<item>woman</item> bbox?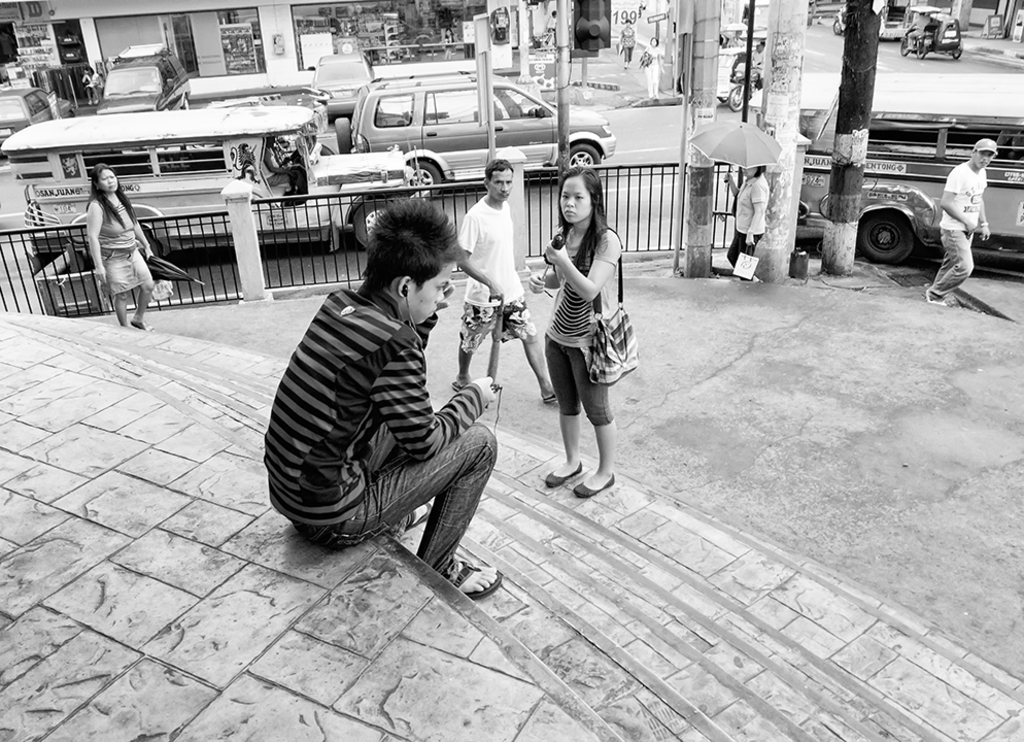
(641,35,667,100)
